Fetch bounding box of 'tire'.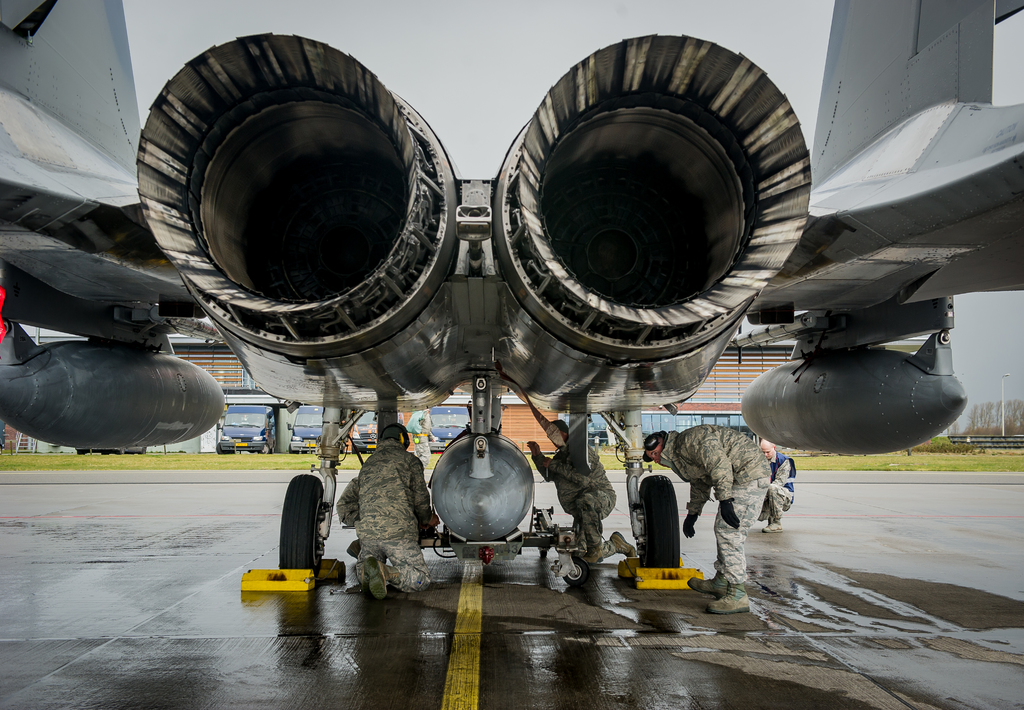
Bbox: l=563, t=556, r=589, b=586.
